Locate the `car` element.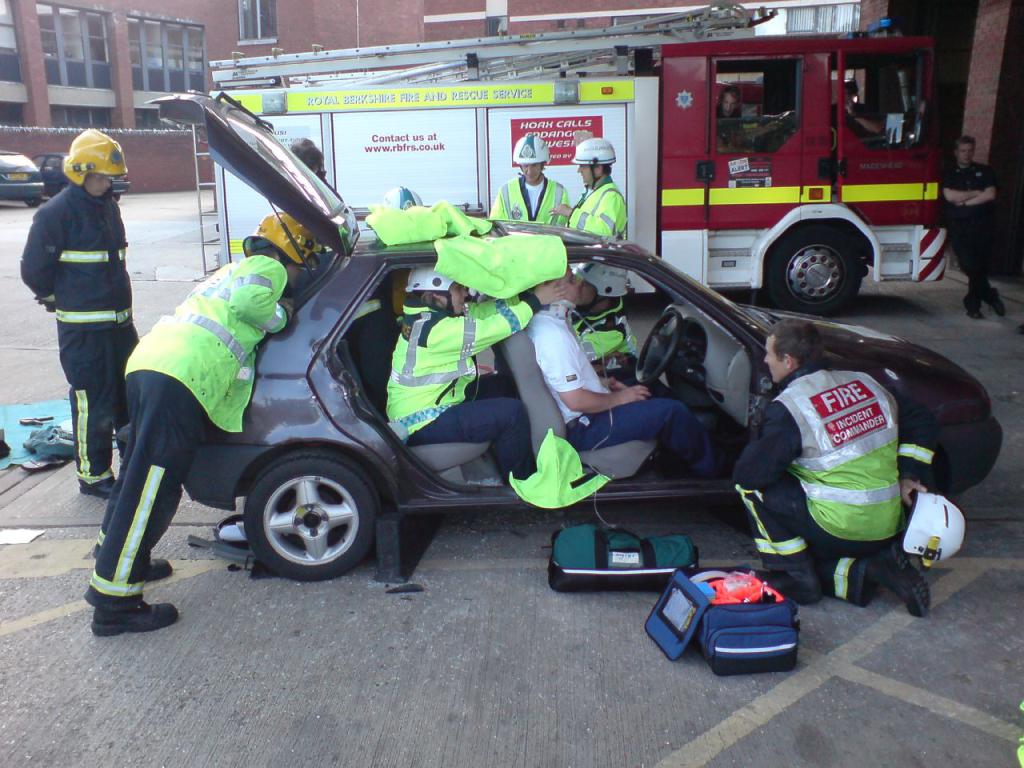
Element bbox: {"left": 36, "top": 154, "right": 135, "bottom": 204}.
